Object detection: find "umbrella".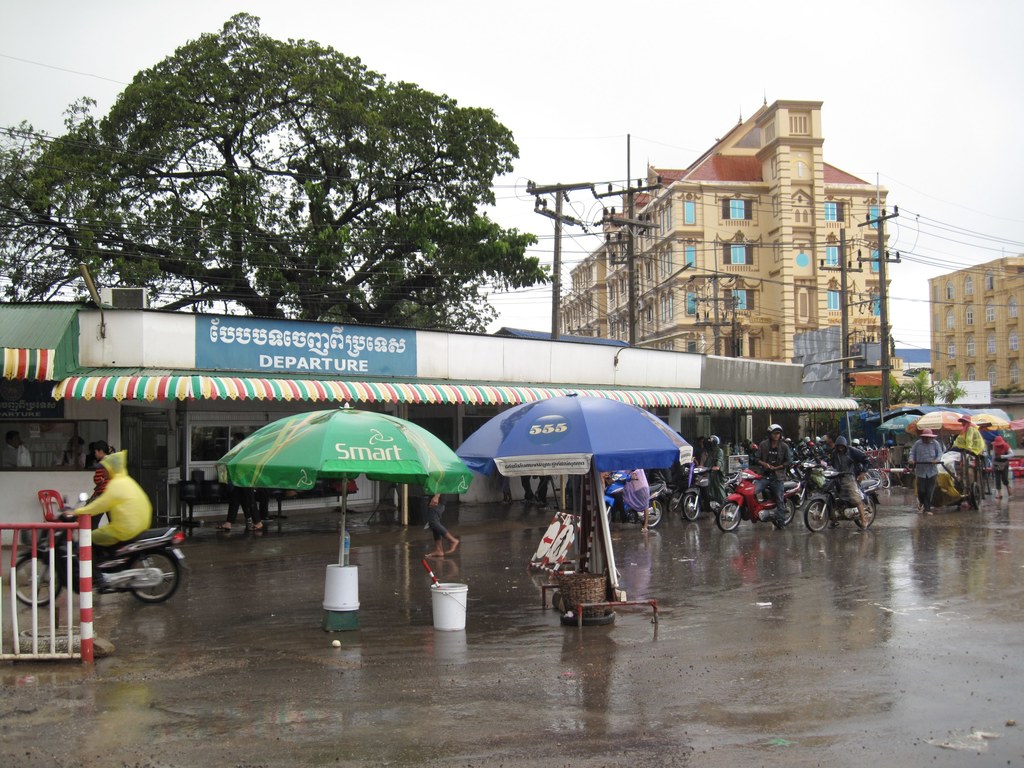
(left=457, top=387, right=691, bottom=574).
